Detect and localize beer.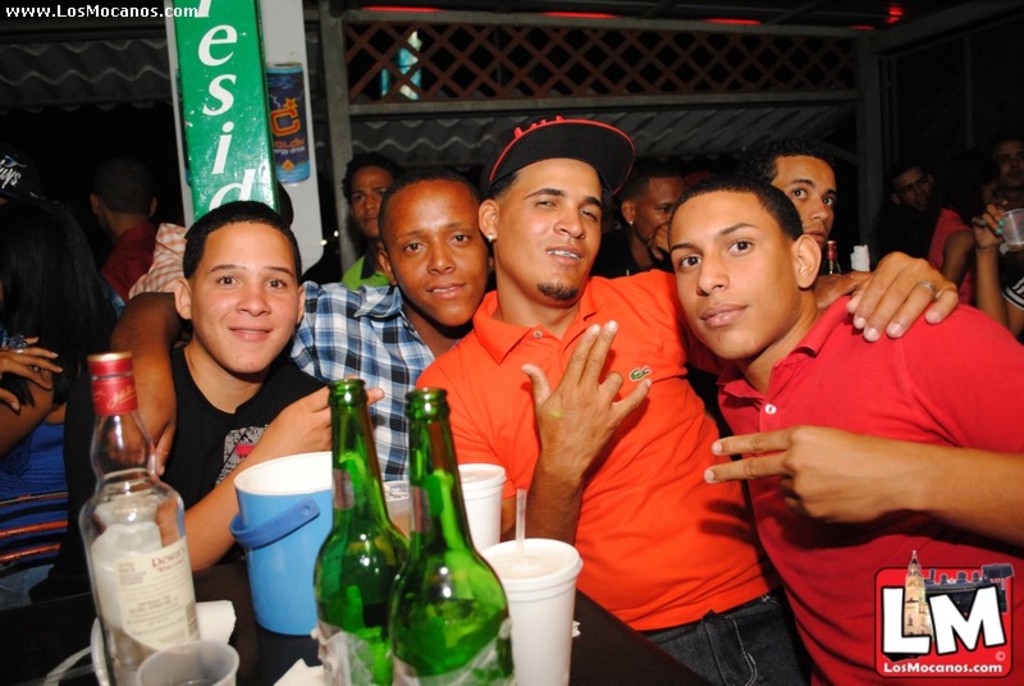
Localized at (left=385, top=385, right=515, bottom=685).
